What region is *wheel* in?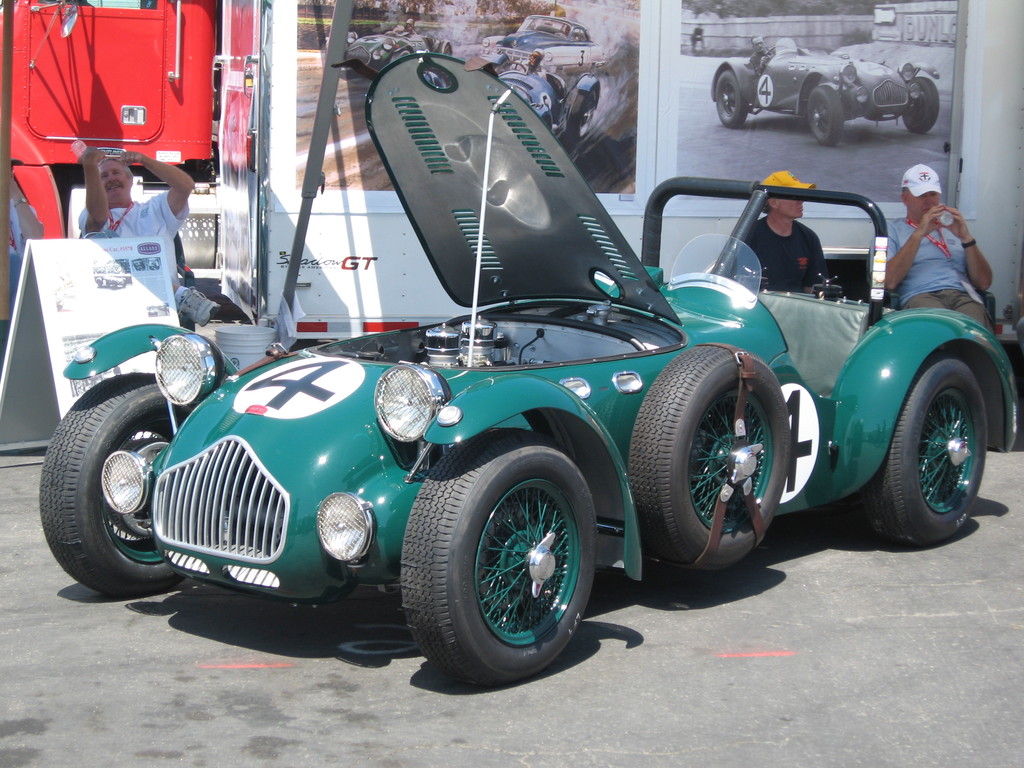
{"left": 804, "top": 81, "right": 843, "bottom": 146}.
